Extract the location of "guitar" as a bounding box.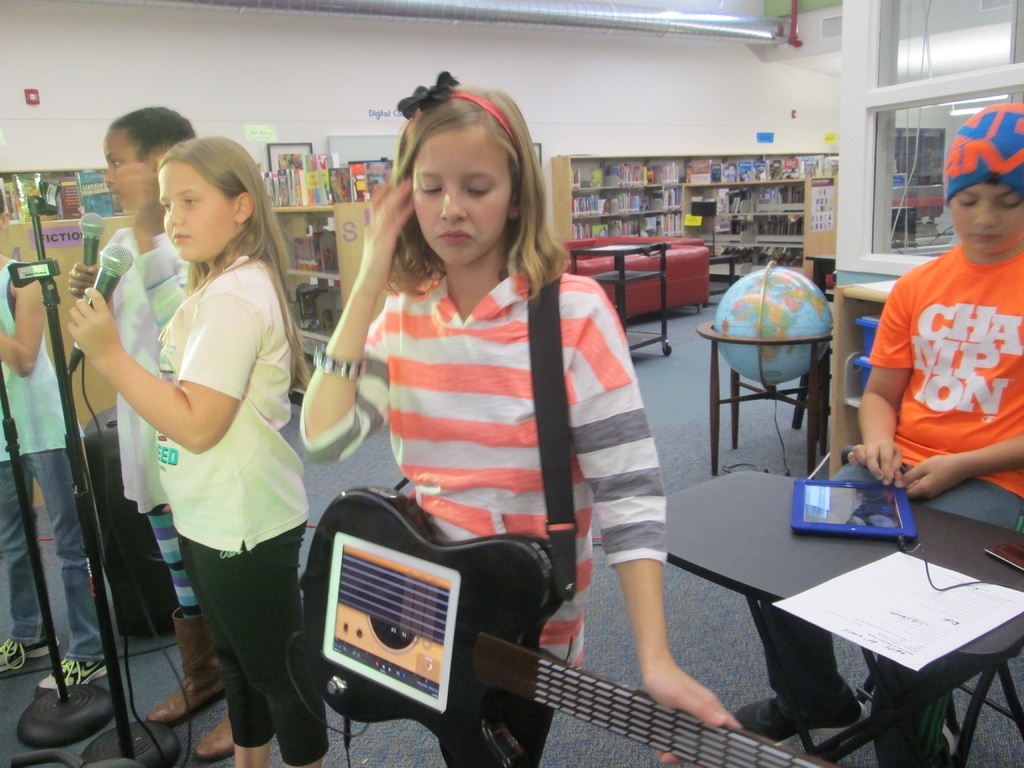
298,485,839,767.
